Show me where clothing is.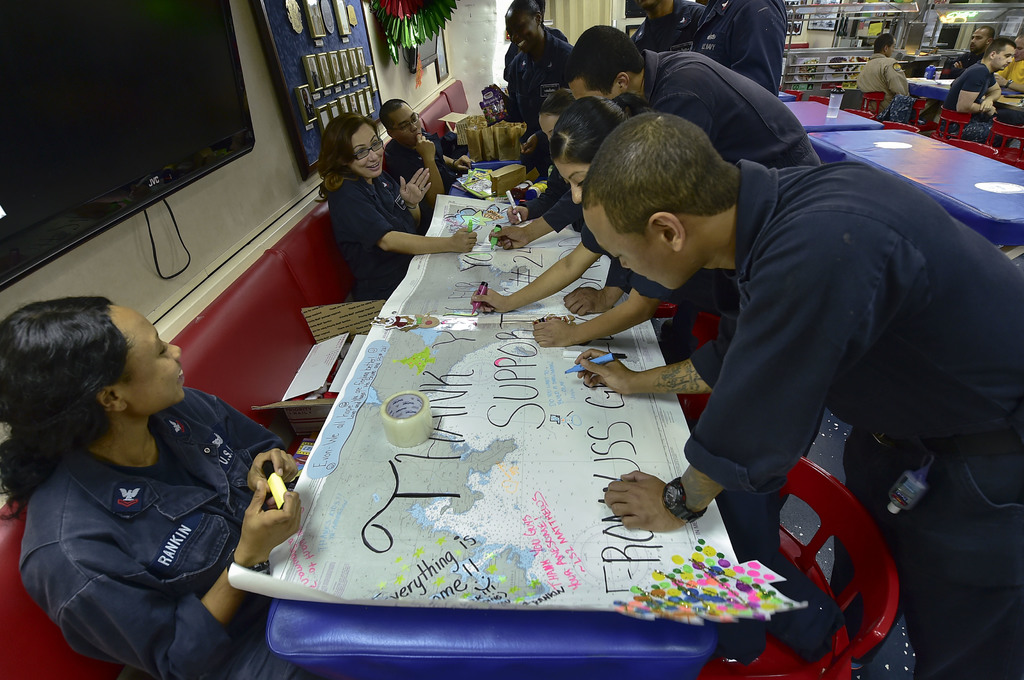
clothing is at x1=17, y1=387, x2=298, y2=669.
